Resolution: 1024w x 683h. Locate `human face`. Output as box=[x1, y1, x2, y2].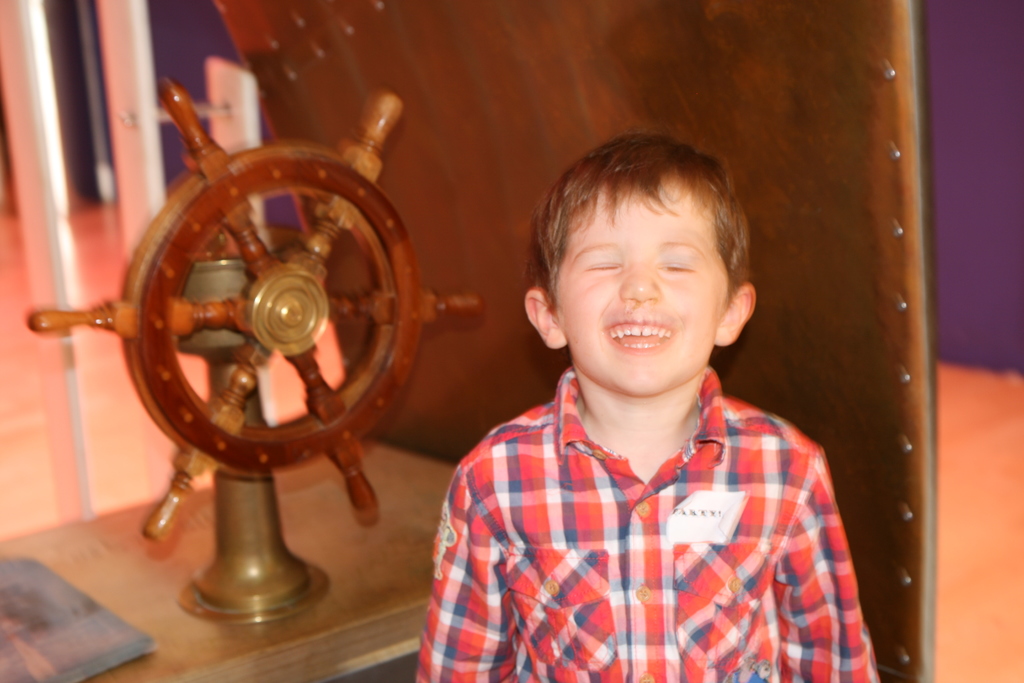
box=[552, 179, 734, 394].
